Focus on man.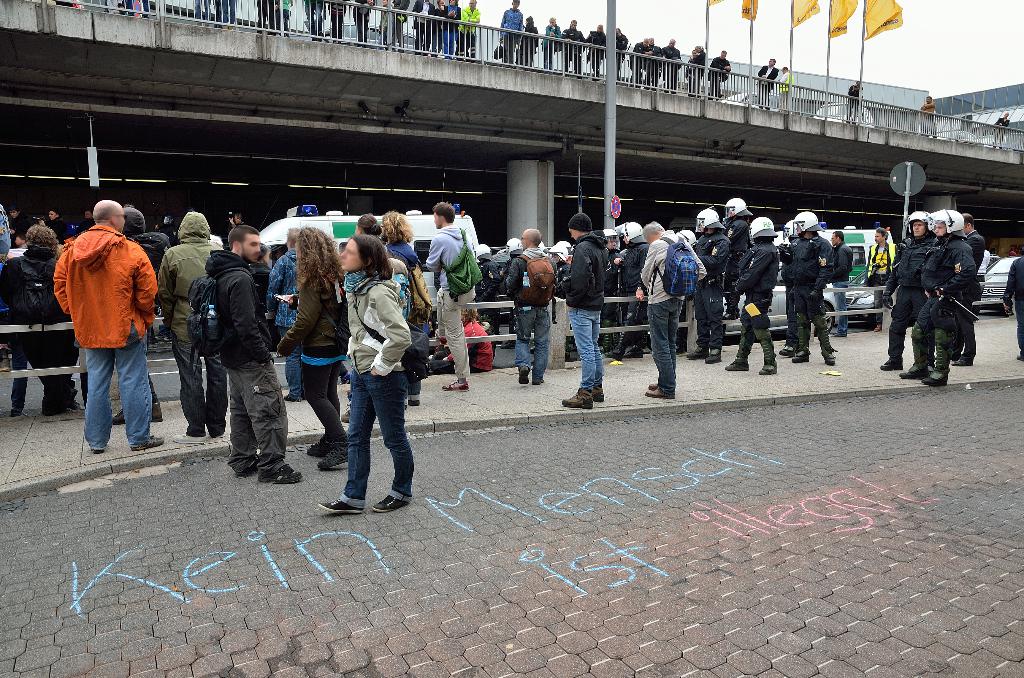
Focused at {"x1": 790, "y1": 210, "x2": 832, "y2": 364}.
